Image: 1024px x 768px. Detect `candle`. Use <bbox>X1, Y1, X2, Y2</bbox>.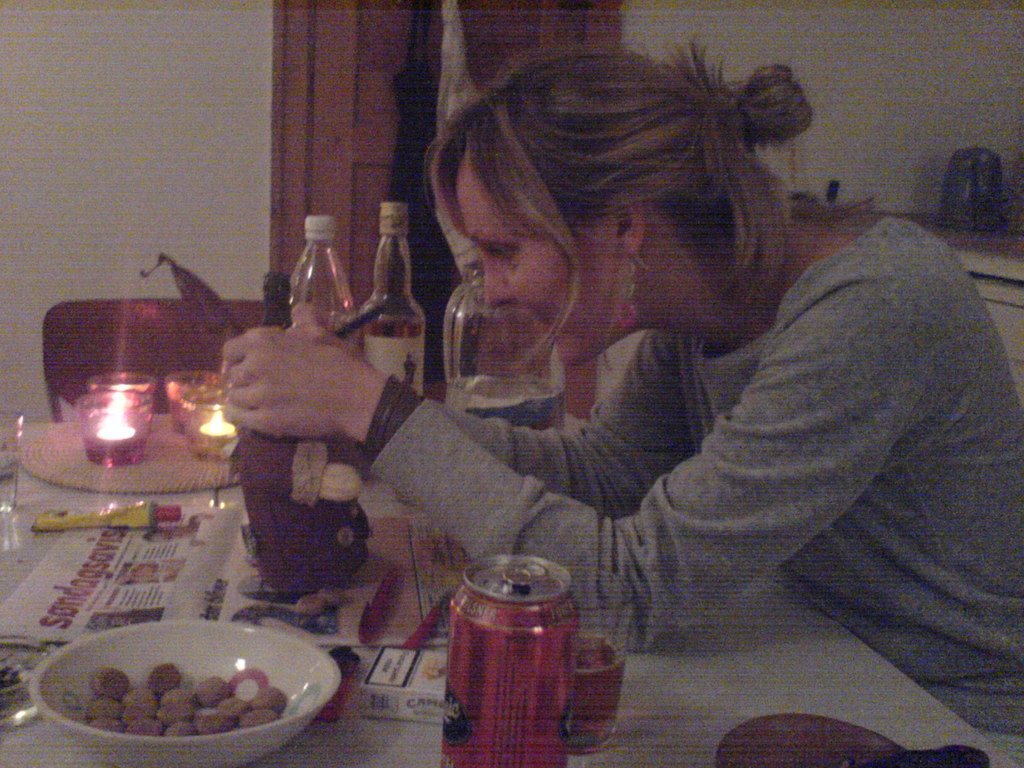
<bbox>88, 410, 146, 462</bbox>.
